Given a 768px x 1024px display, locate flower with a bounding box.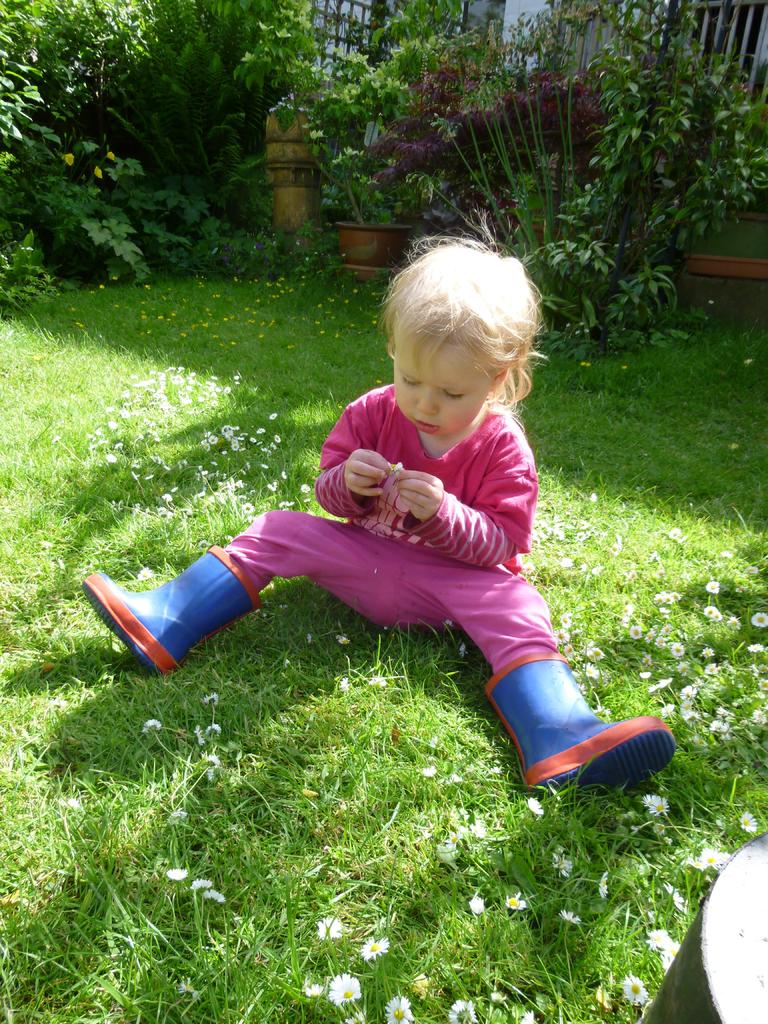
Located: x1=641 y1=797 x2=672 y2=815.
